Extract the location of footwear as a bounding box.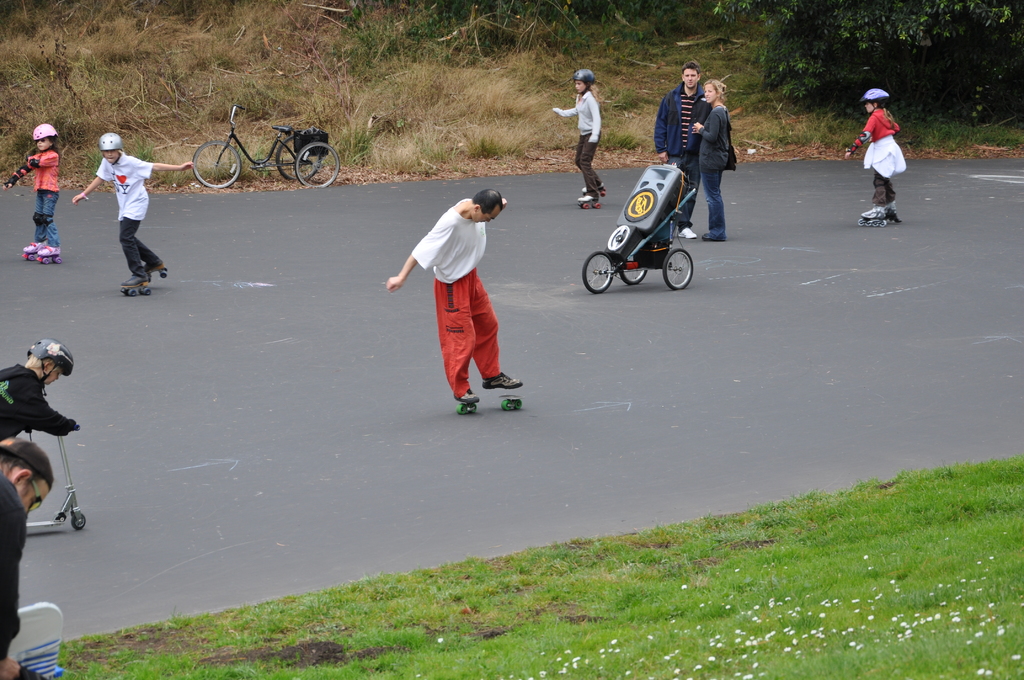
bbox=[456, 389, 478, 403].
